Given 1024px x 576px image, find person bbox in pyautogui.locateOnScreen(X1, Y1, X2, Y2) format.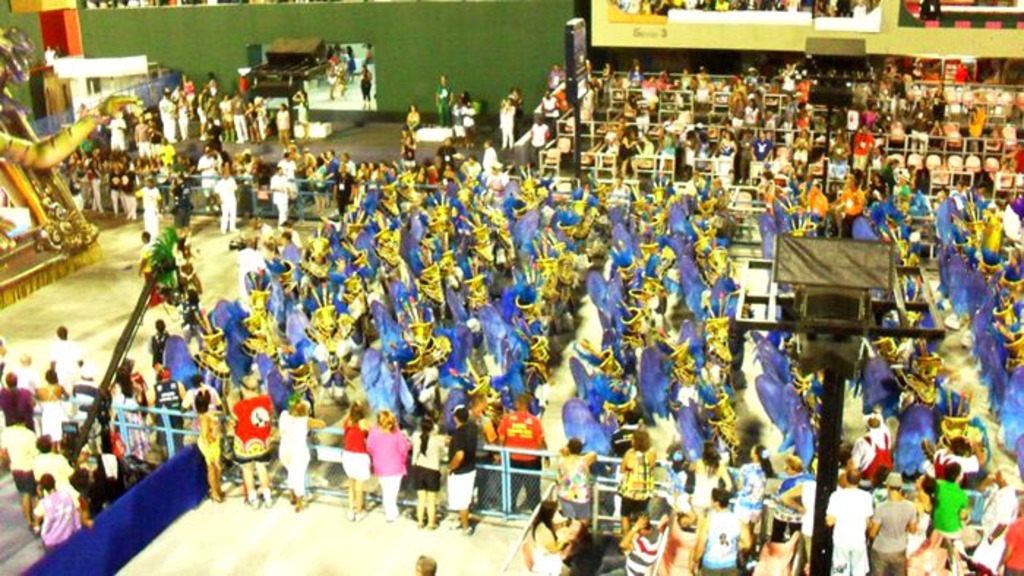
pyautogui.locateOnScreen(967, 471, 1012, 572).
